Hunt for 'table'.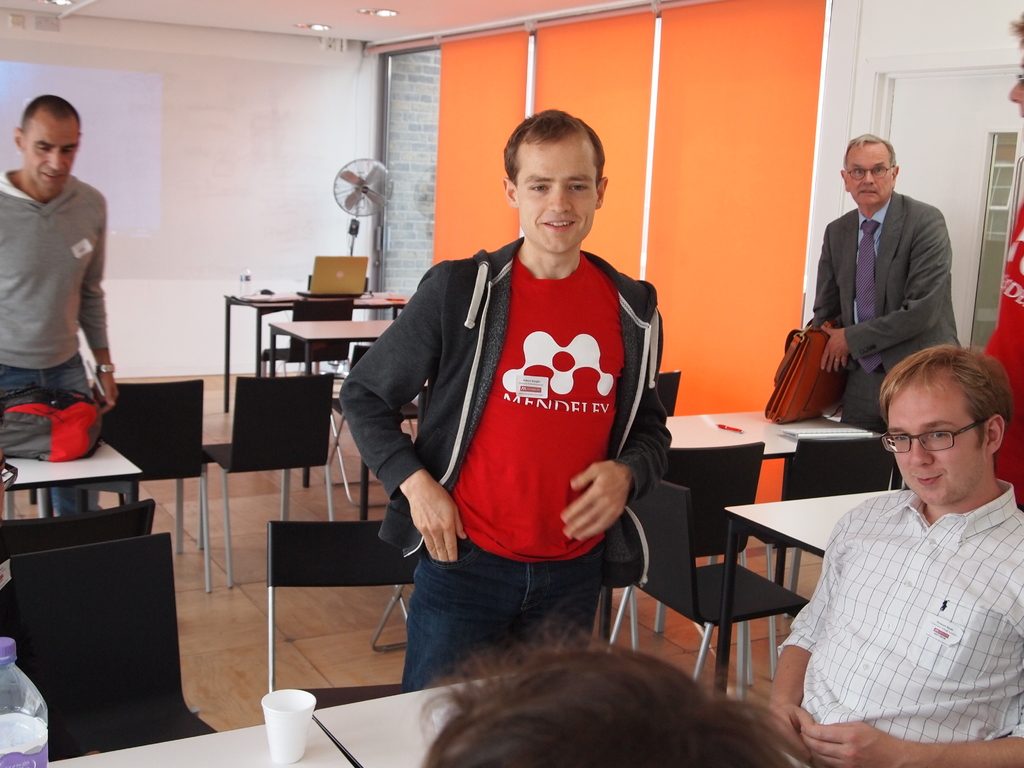
Hunted down at box=[657, 404, 887, 458].
